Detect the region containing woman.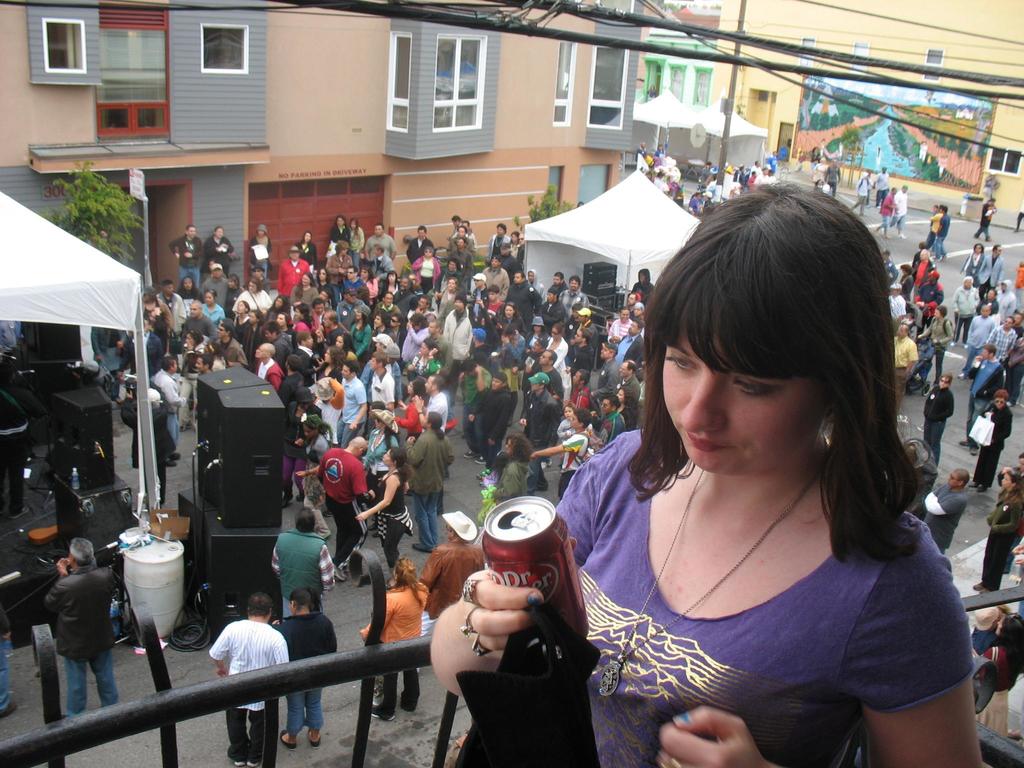
[356, 445, 413, 579].
